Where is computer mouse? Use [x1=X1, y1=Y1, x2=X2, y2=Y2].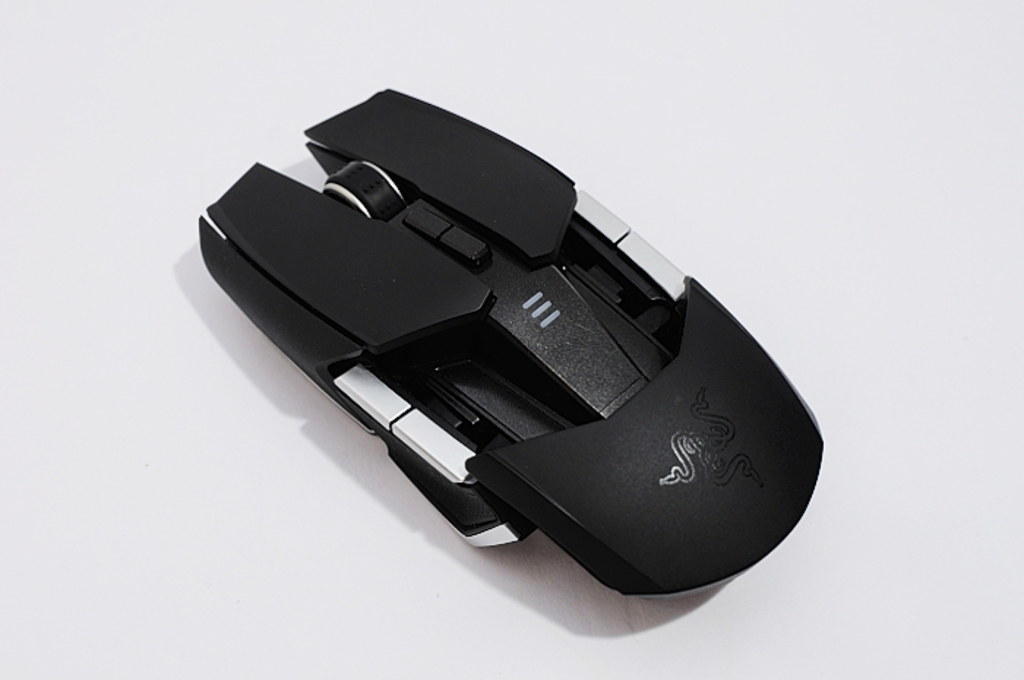
[x1=193, y1=80, x2=825, y2=605].
